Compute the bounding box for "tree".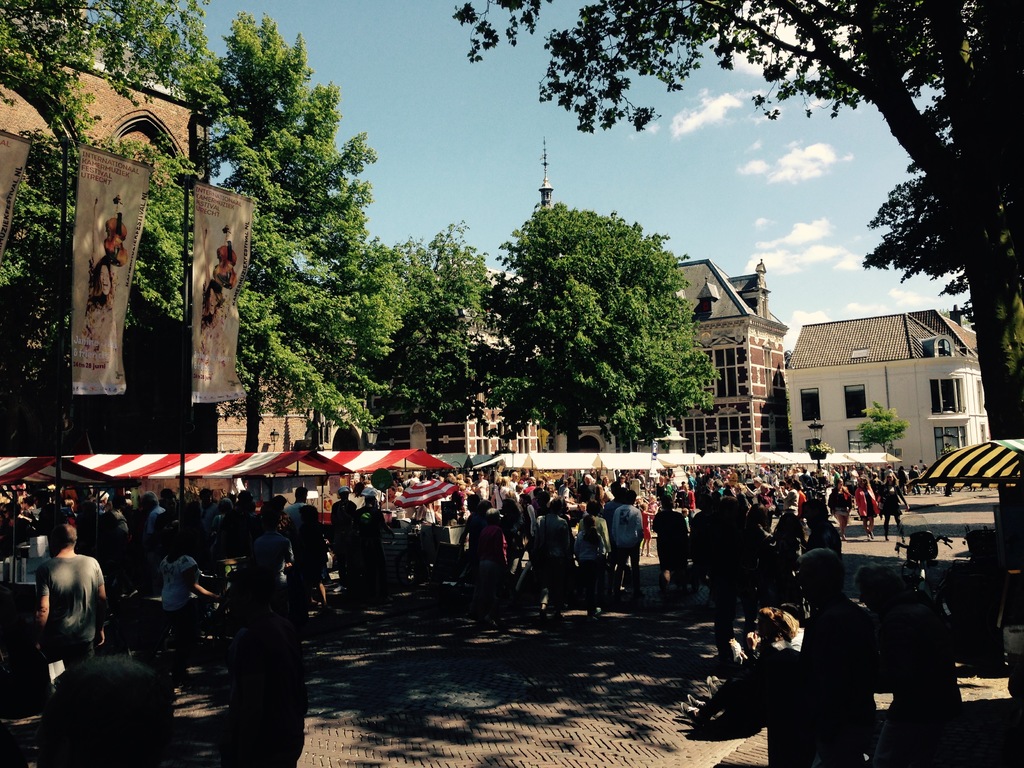
[x1=378, y1=212, x2=501, y2=424].
